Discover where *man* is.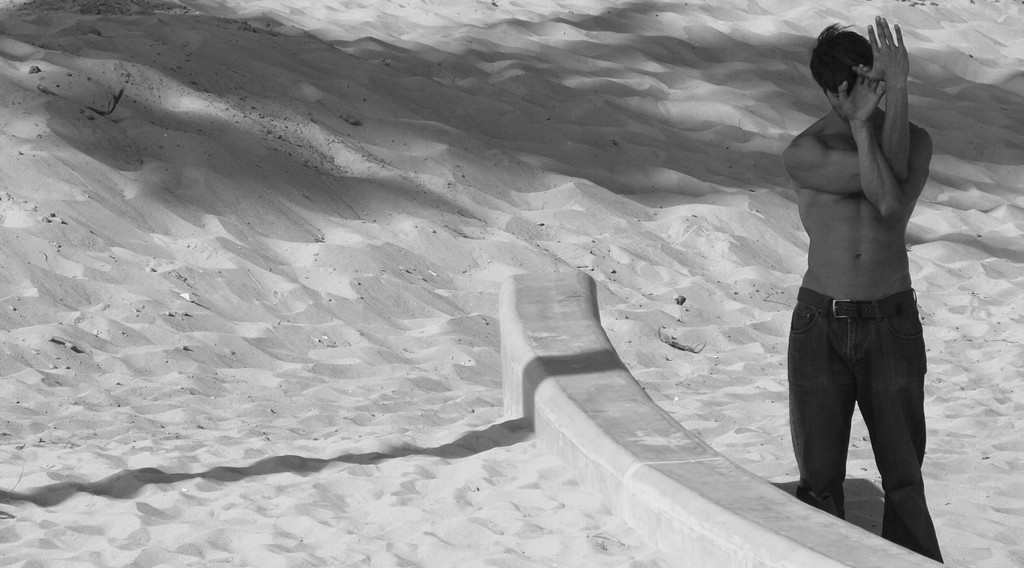
Discovered at Rect(788, 4, 941, 561).
